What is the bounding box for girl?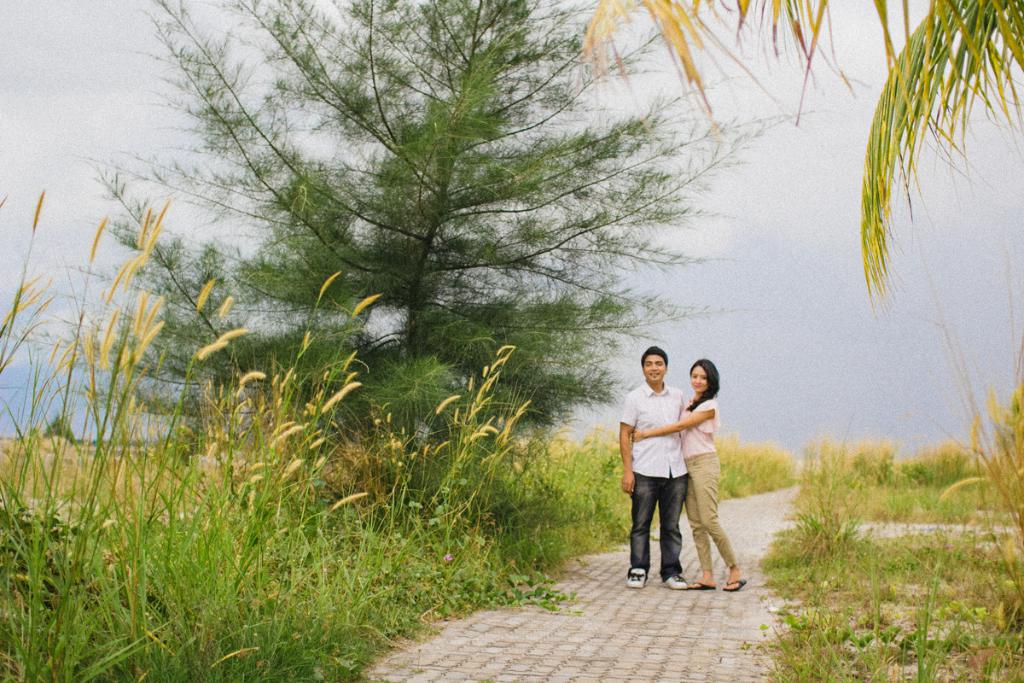
631:353:748:593.
